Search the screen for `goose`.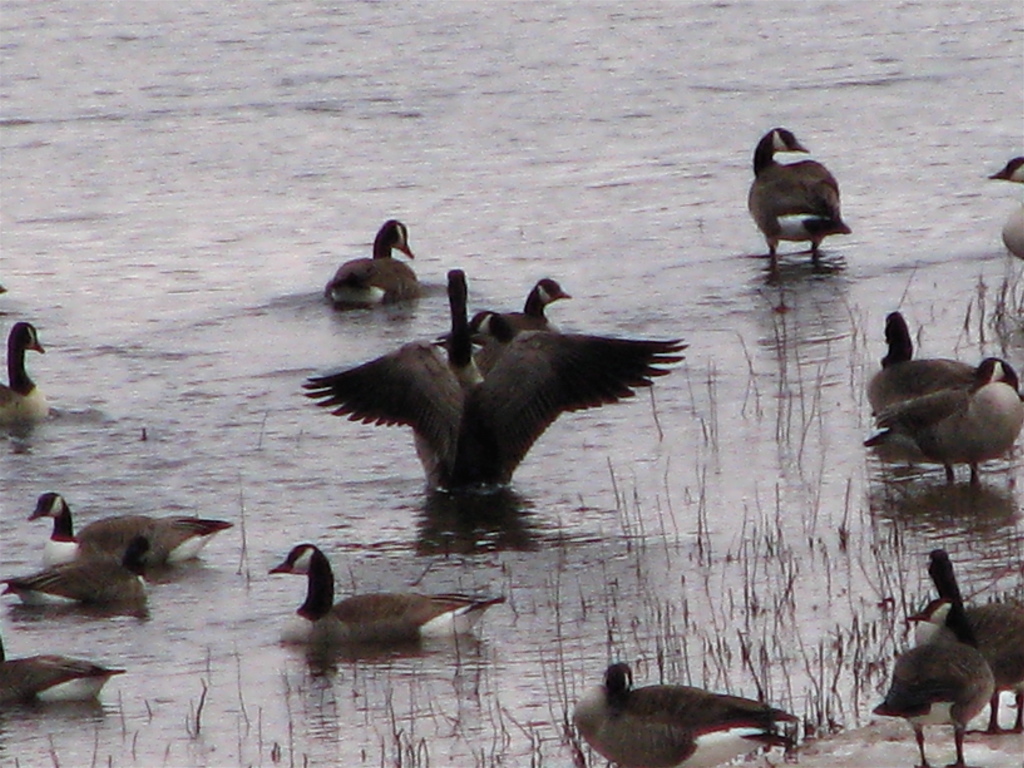
Found at 30,496,232,574.
